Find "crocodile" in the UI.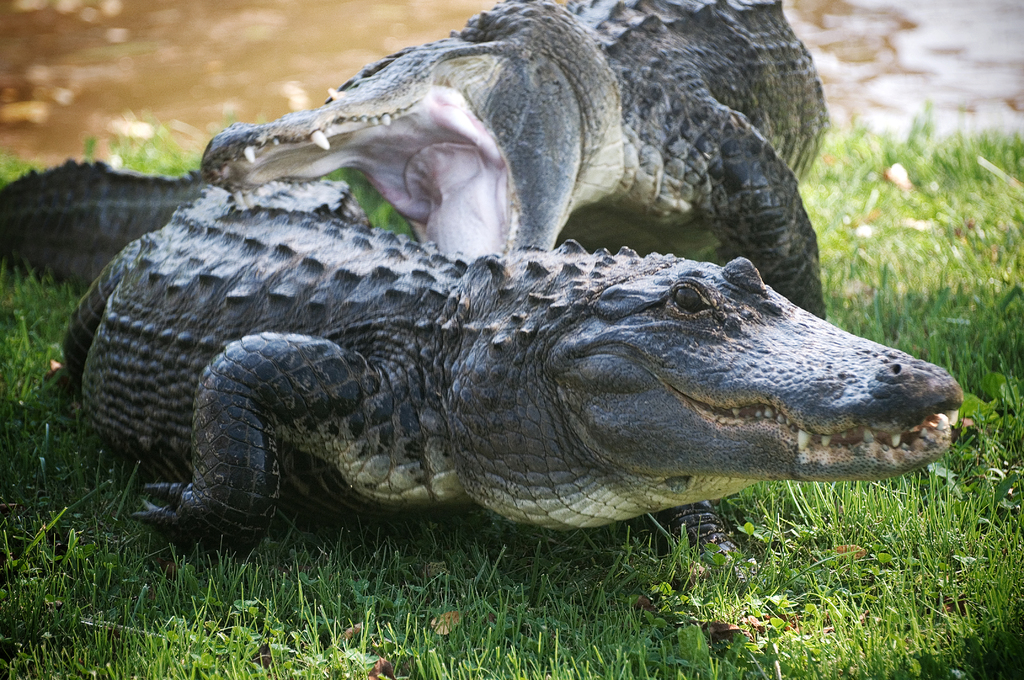
UI element at left=194, top=0, right=825, bottom=317.
